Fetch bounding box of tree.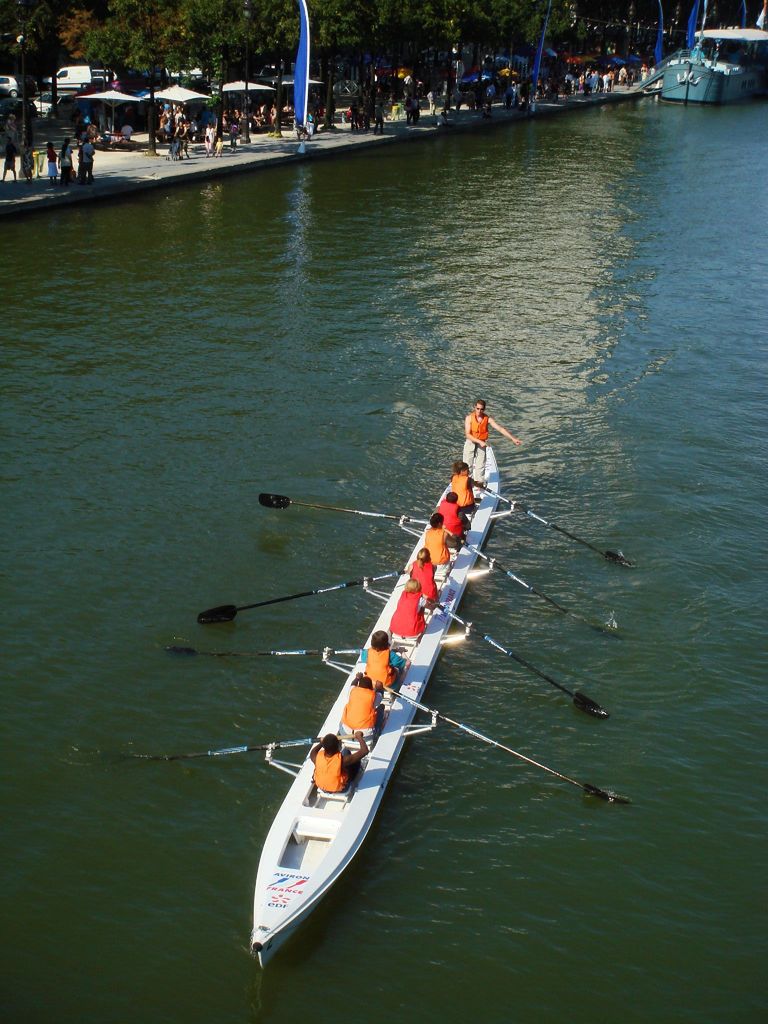
Bbox: (442,0,492,74).
